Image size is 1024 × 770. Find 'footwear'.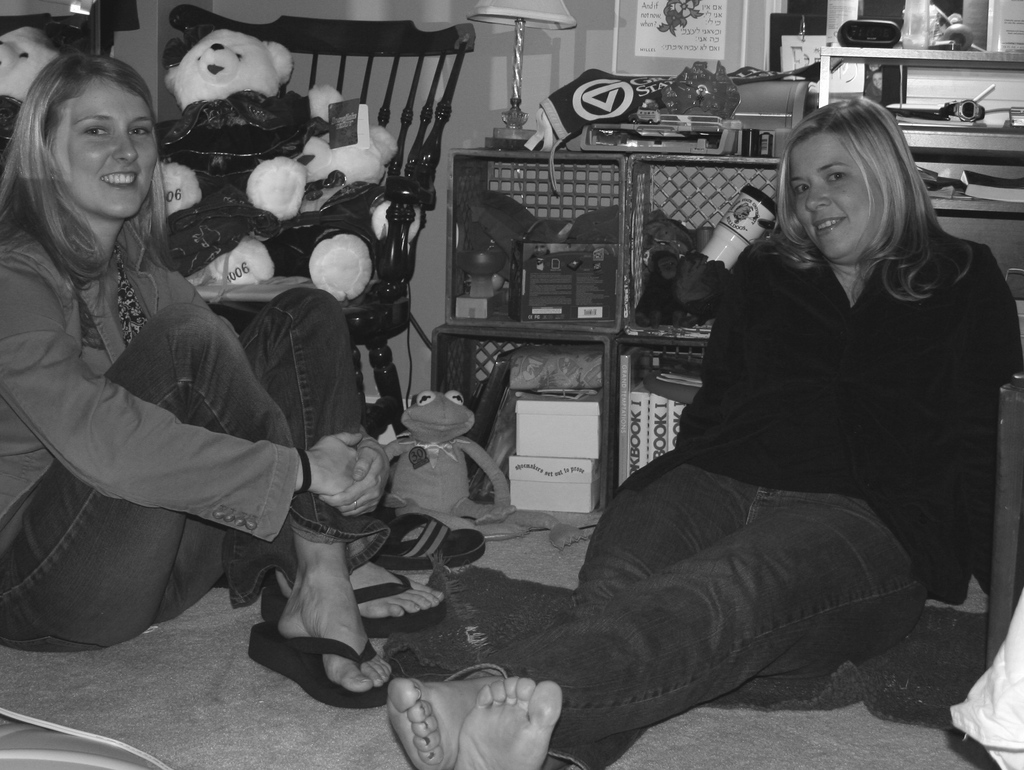
[378,507,490,572].
